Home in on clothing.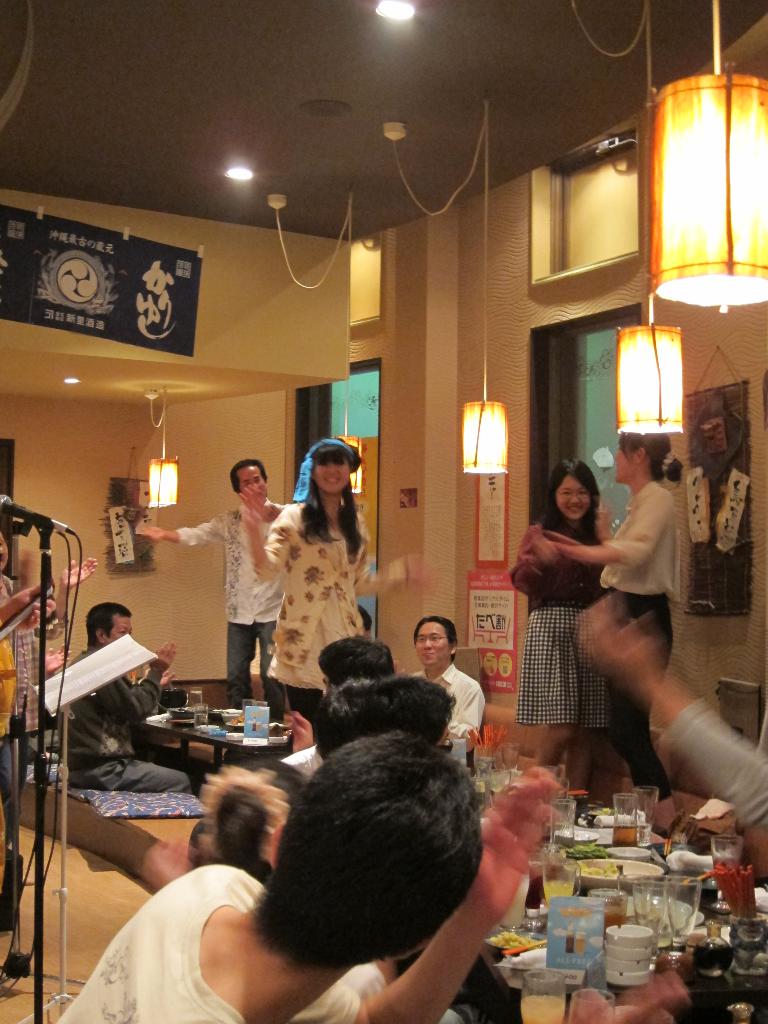
Homed in at region(403, 663, 488, 757).
